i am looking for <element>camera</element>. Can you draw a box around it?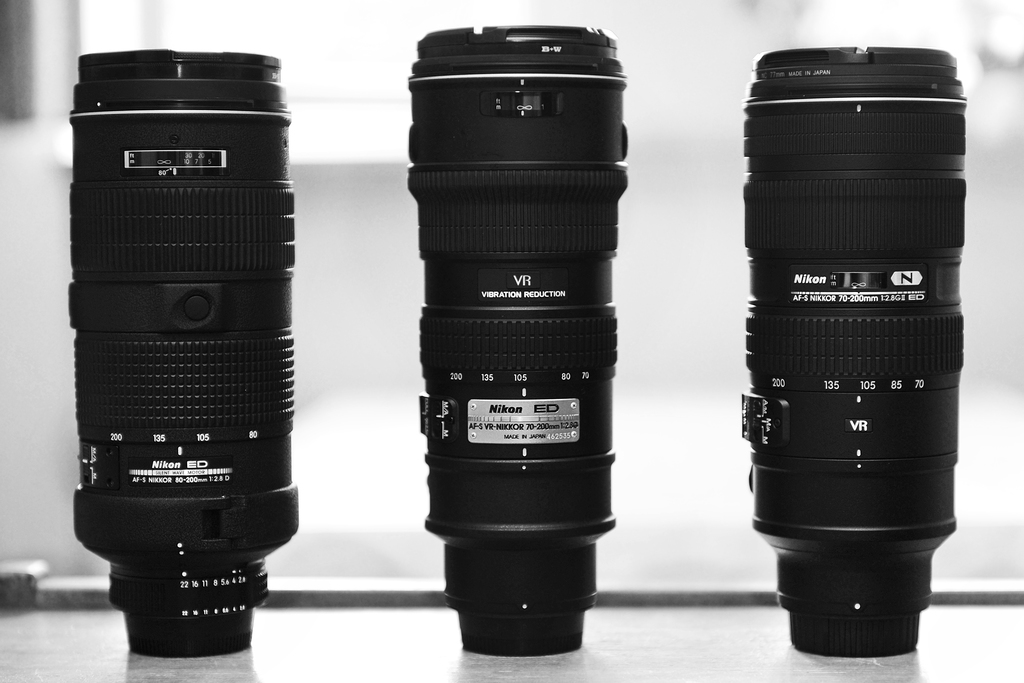
Sure, the bounding box is [left=60, top=50, right=303, bottom=661].
